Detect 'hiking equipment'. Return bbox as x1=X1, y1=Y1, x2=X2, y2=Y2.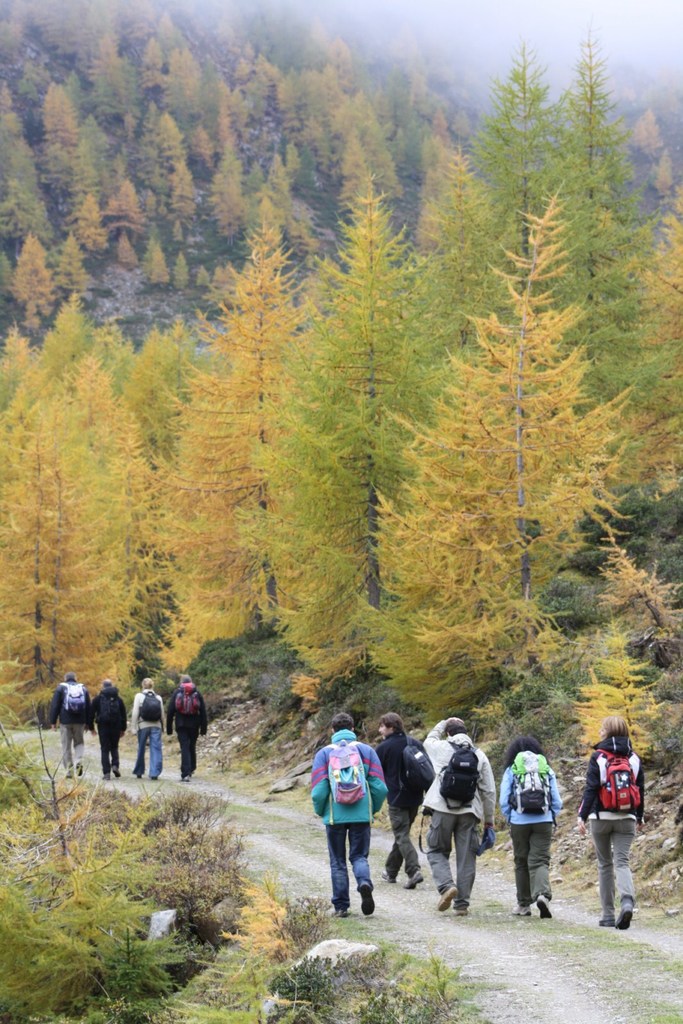
x1=93, y1=689, x2=125, y2=741.
